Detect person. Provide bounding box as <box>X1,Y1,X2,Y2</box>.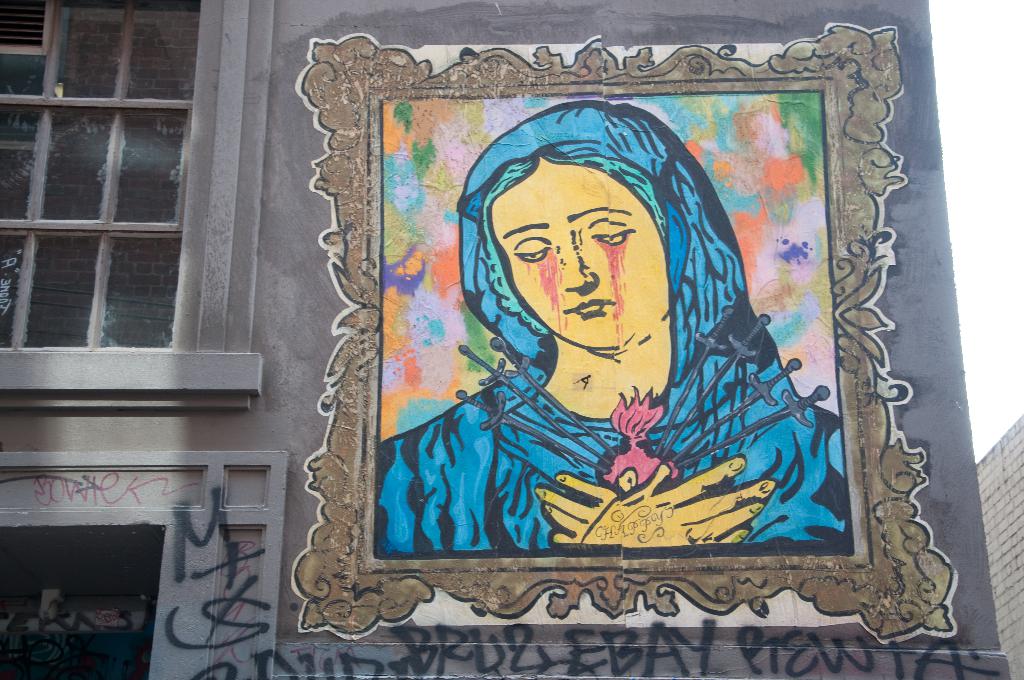
<box>372,100,855,554</box>.
